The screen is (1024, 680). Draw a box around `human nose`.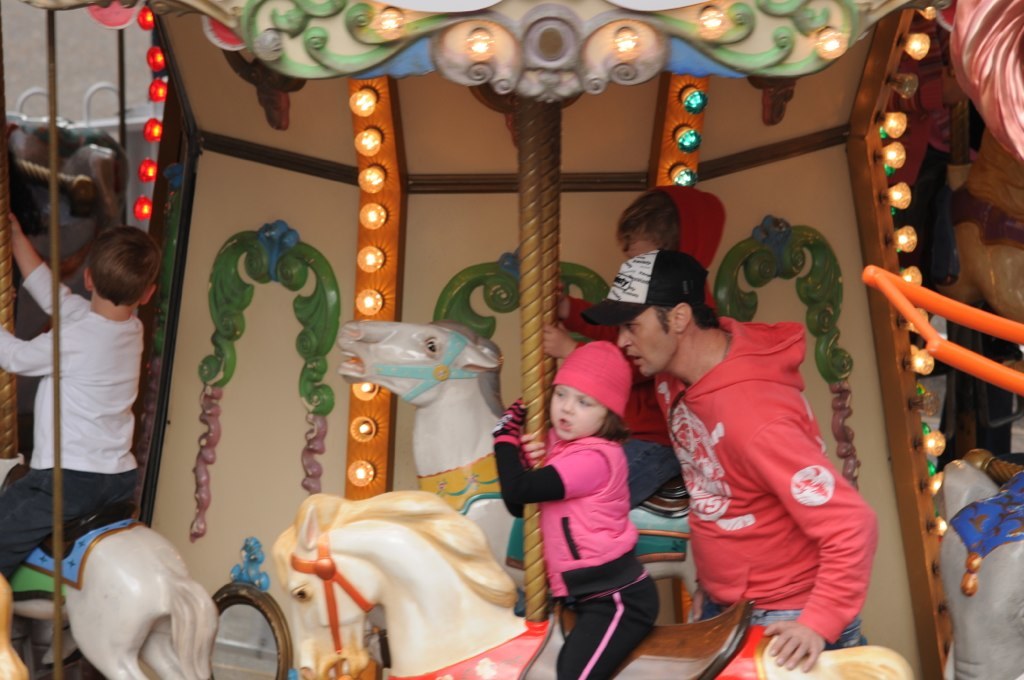
locate(558, 395, 575, 416).
